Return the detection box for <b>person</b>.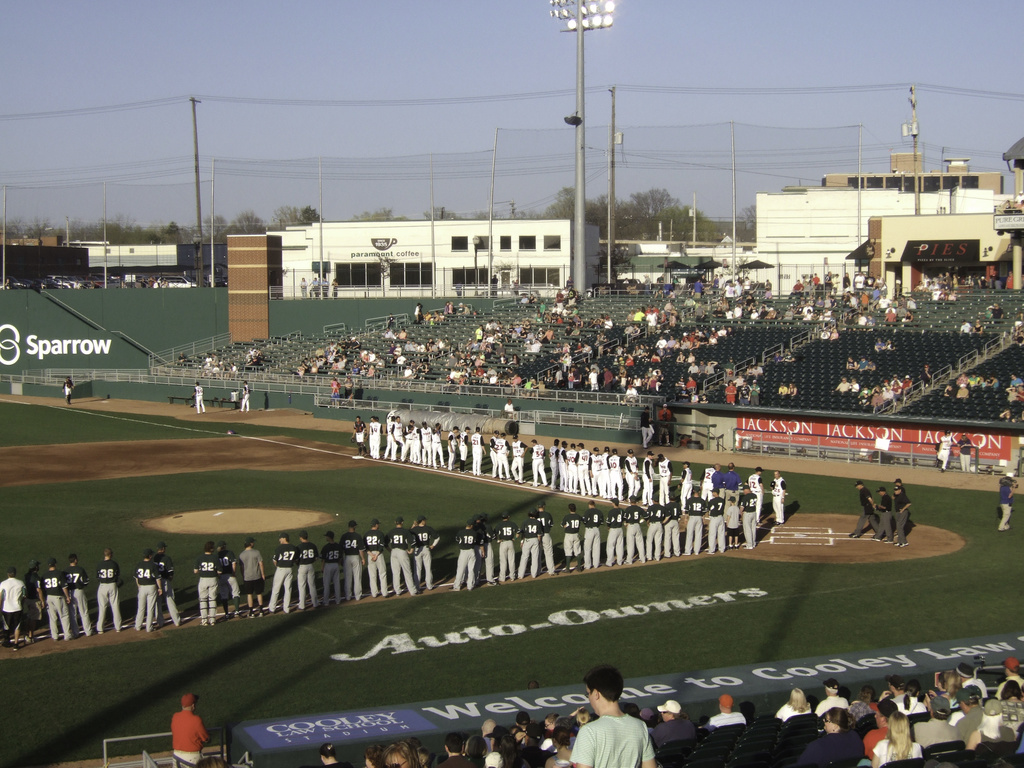
723,498,746,545.
